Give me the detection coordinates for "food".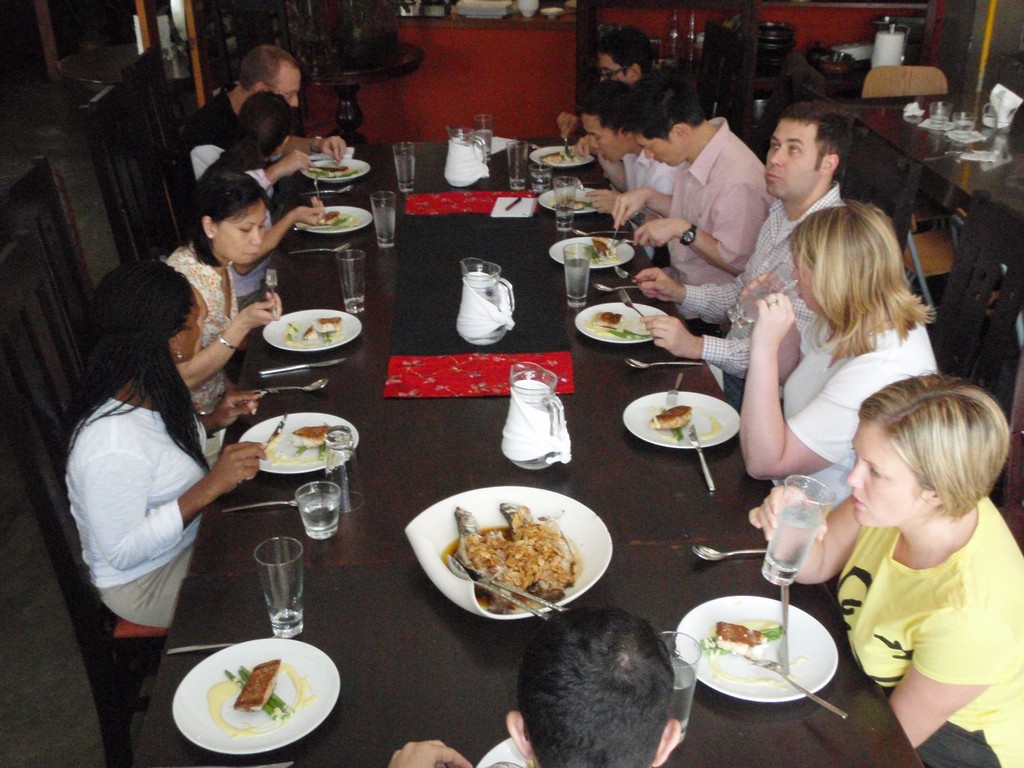
detection(319, 163, 349, 179).
